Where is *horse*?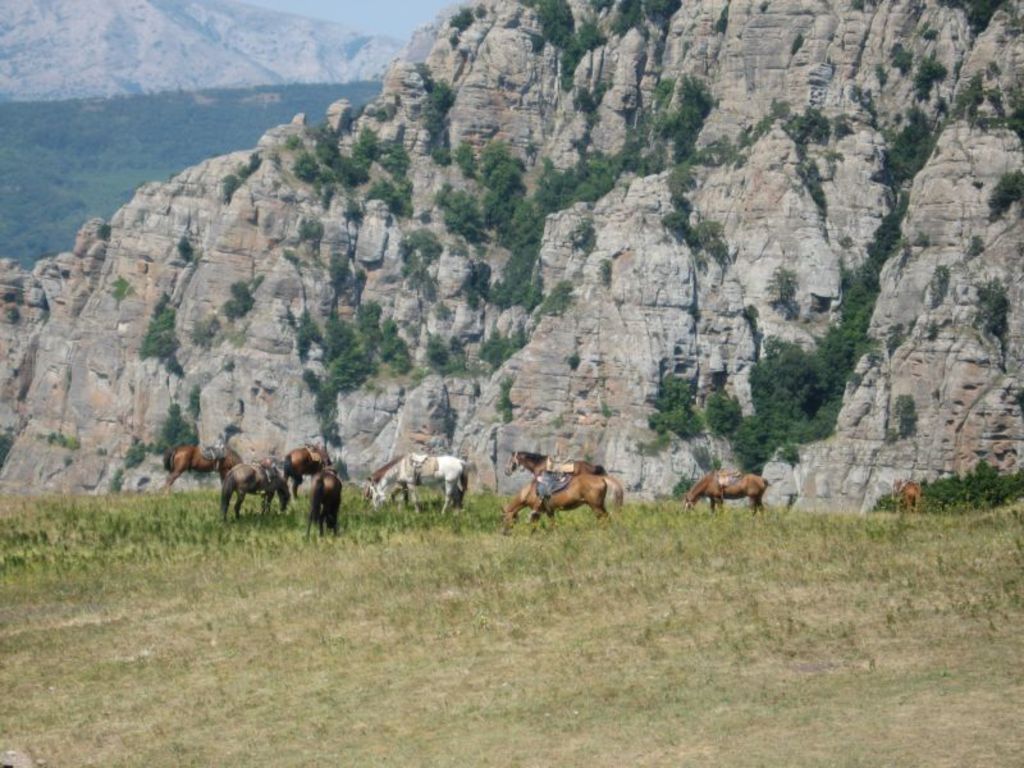
{"x1": 367, "y1": 447, "x2": 470, "y2": 512}.
